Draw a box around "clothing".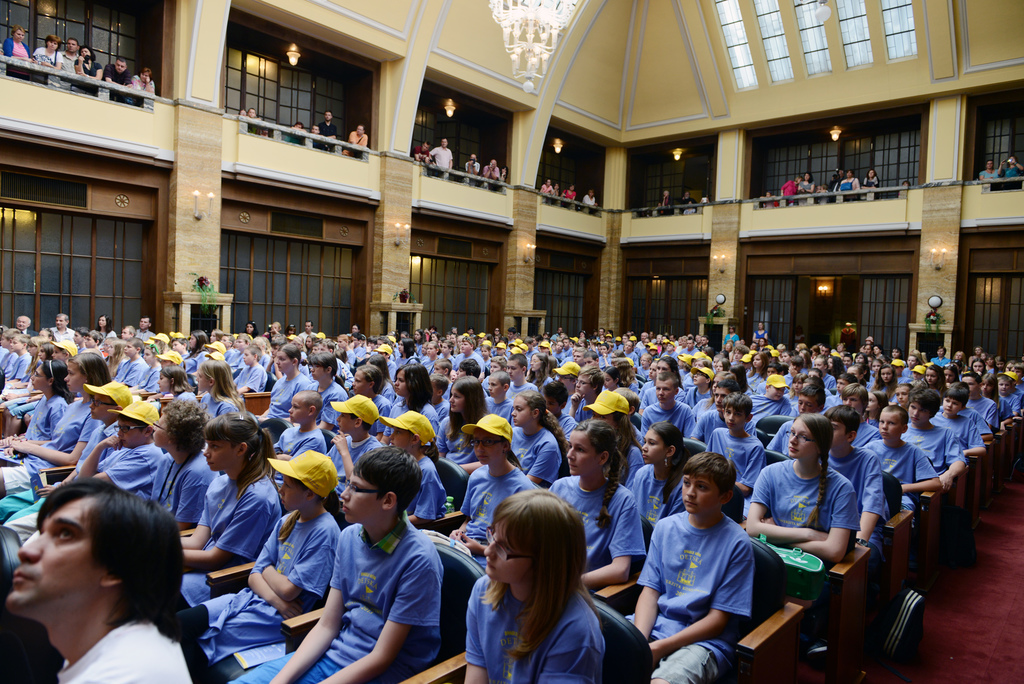
{"left": 130, "top": 72, "right": 157, "bottom": 108}.
